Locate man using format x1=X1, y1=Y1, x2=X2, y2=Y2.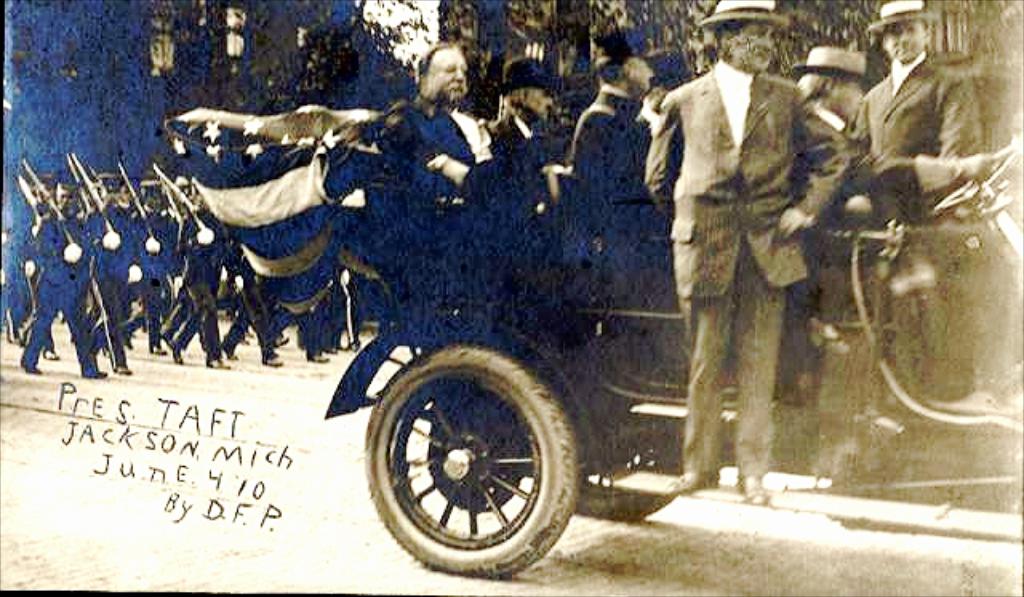
x1=373, y1=35, x2=498, y2=198.
